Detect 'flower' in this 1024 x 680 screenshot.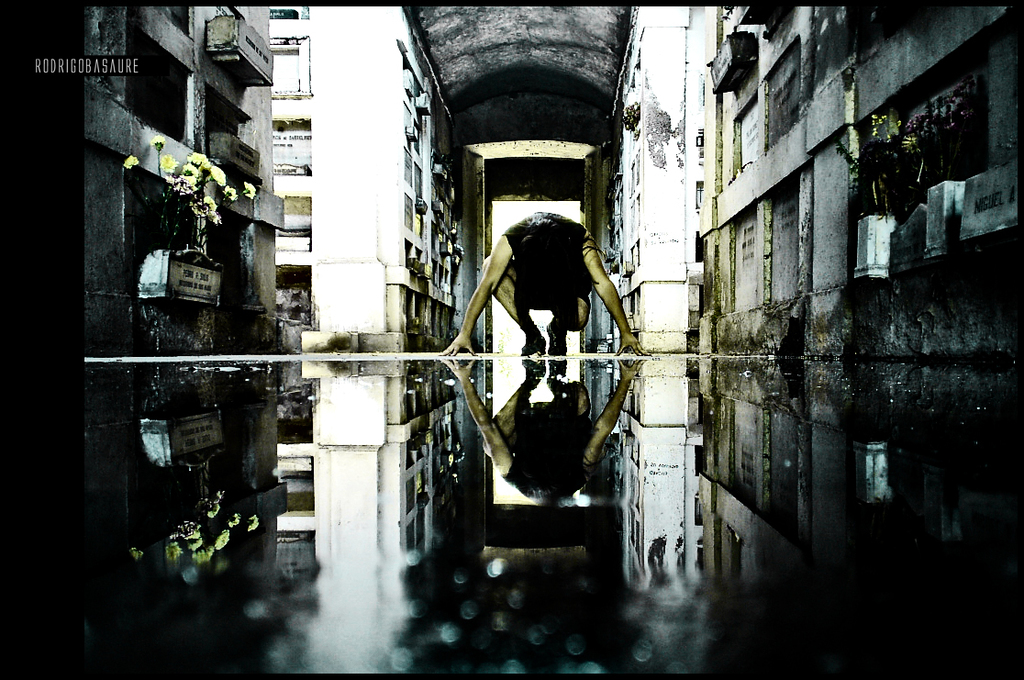
Detection: BBox(161, 153, 178, 174).
